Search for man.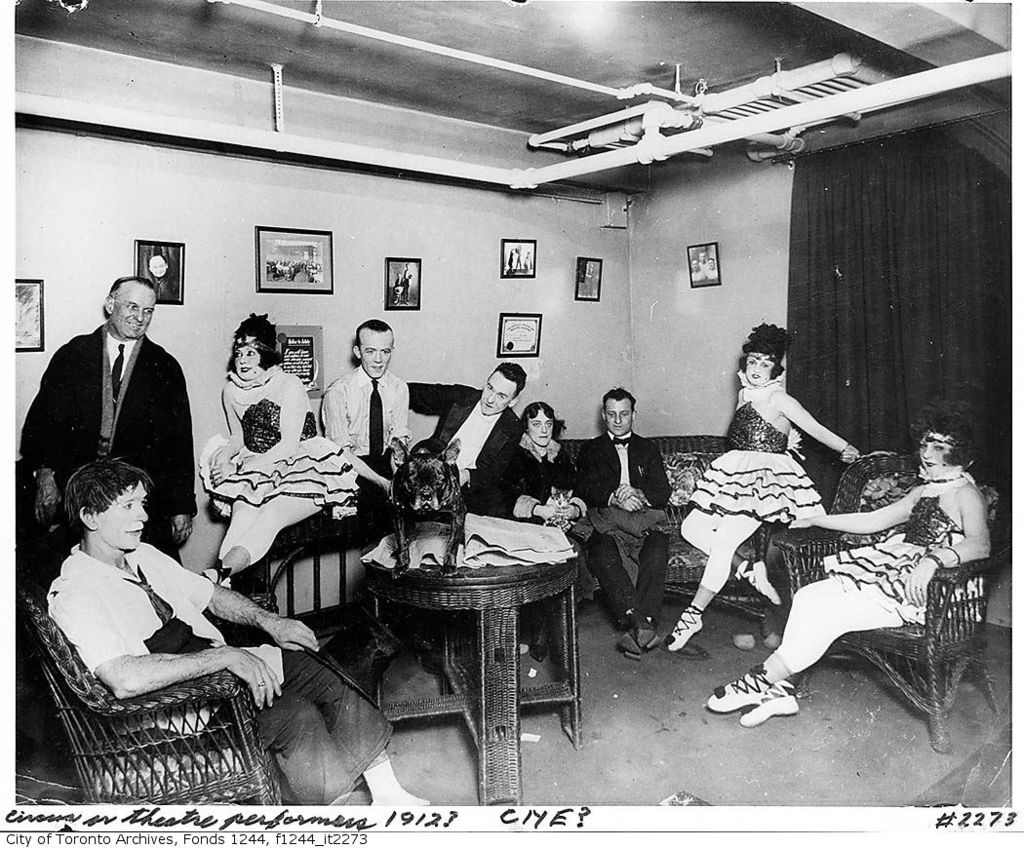
Found at select_region(574, 383, 670, 661).
